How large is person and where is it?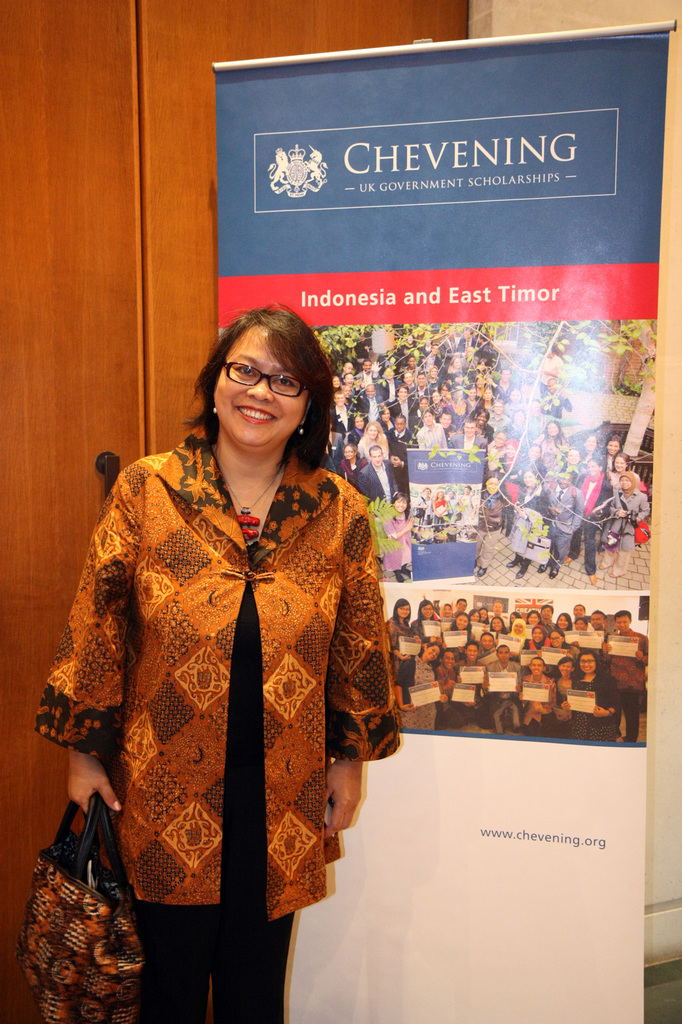
Bounding box: select_region(488, 429, 511, 463).
